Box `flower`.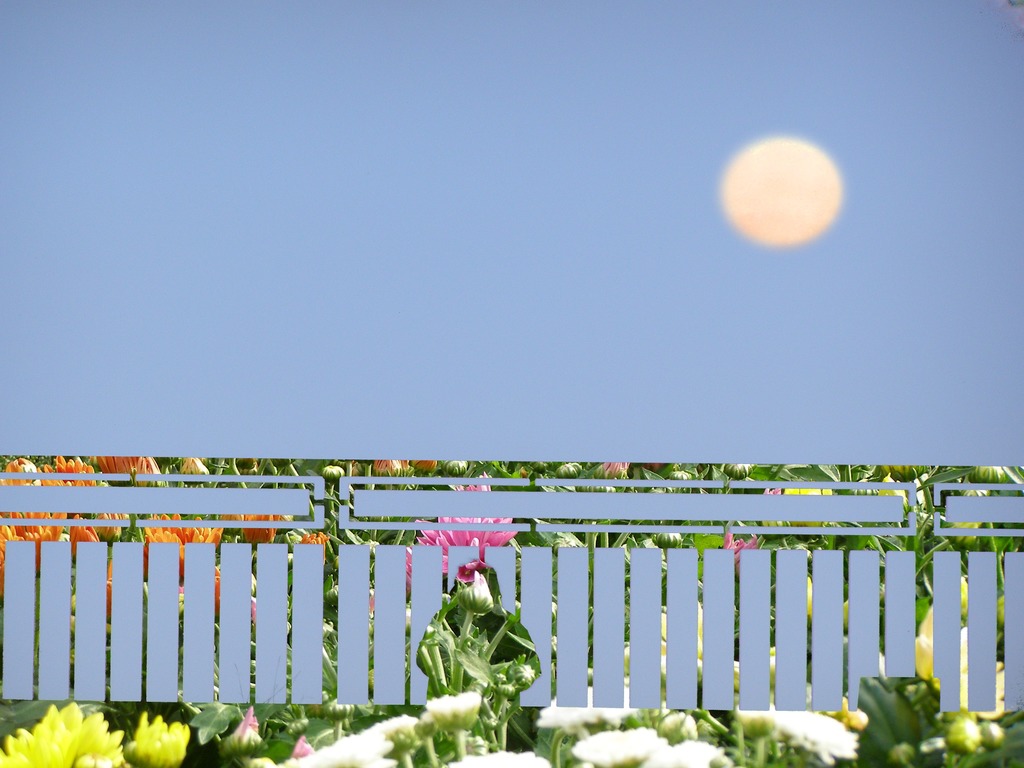
(left=129, top=714, right=193, bottom=767).
